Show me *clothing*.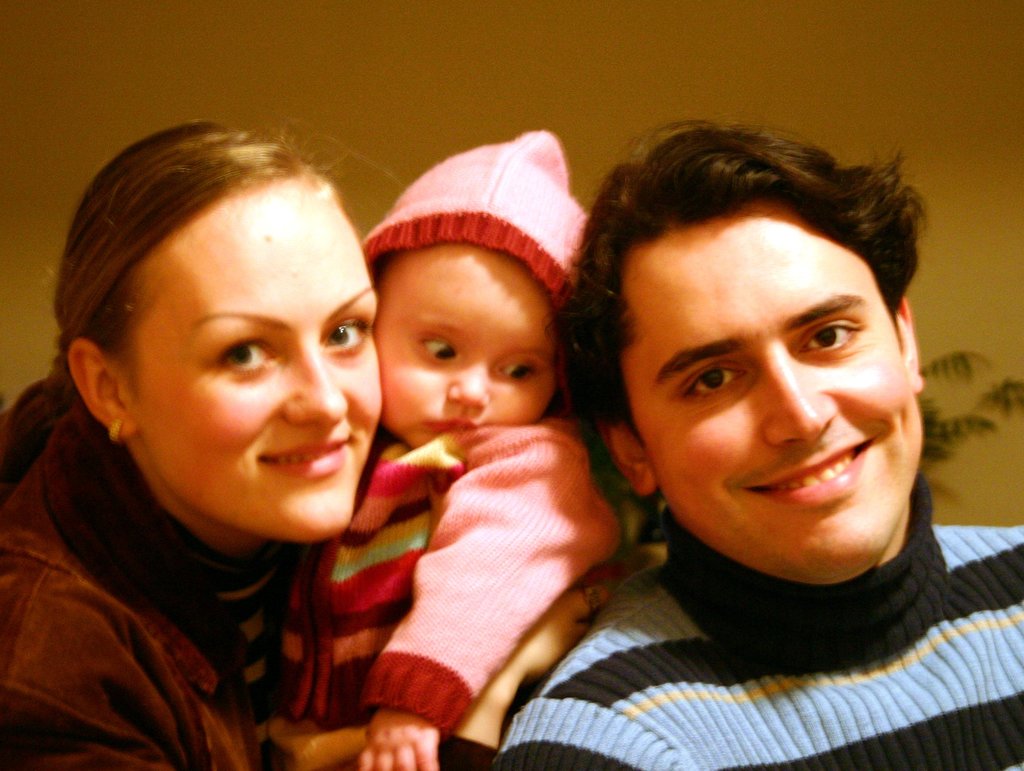
*clothing* is here: x1=286 y1=424 x2=633 y2=756.
